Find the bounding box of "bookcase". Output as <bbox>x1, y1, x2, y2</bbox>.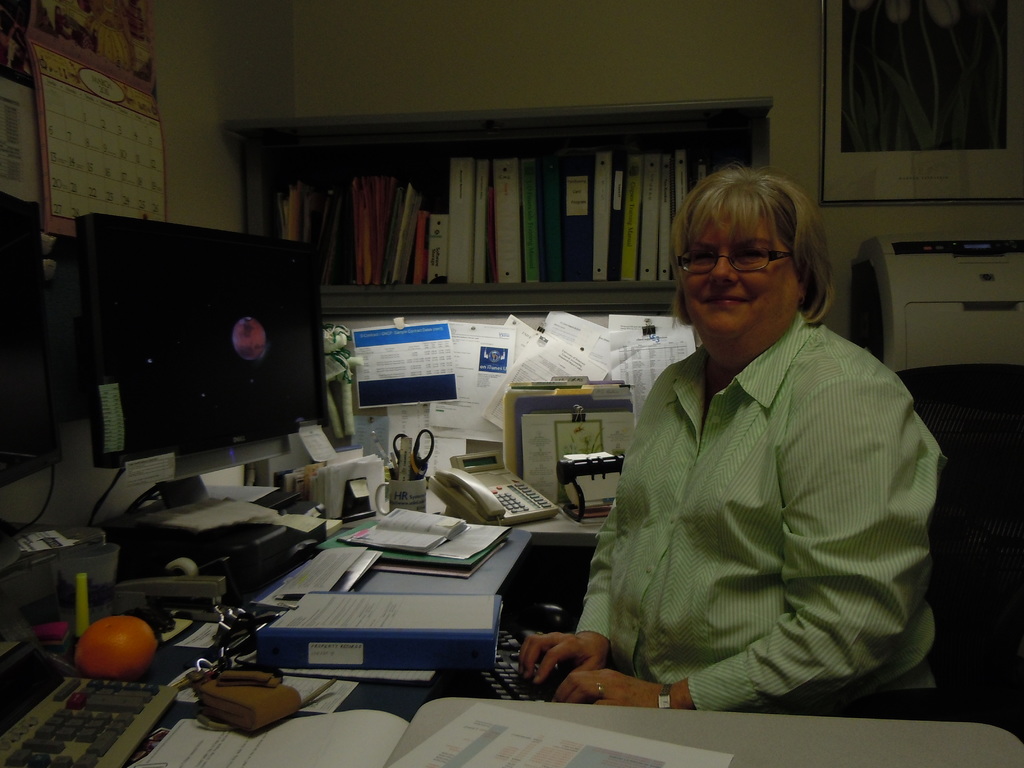
<bbox>276, 66, 728, 391</bbox>.
